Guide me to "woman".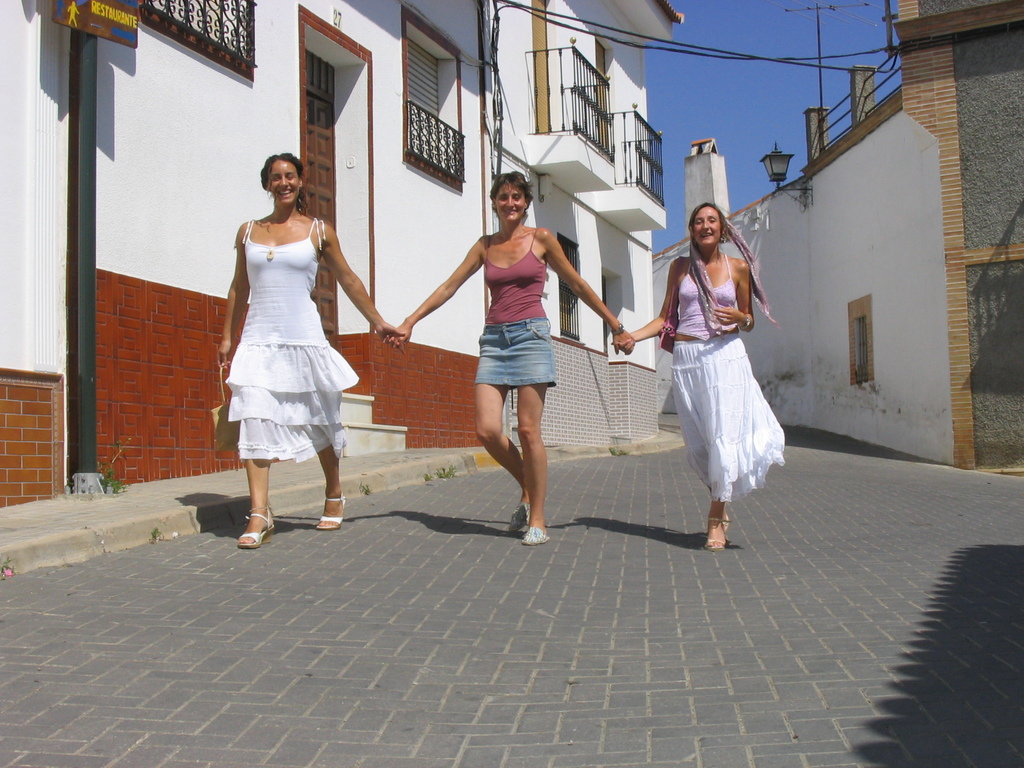
Guidance: select_region(657, 188, 785, 546).
